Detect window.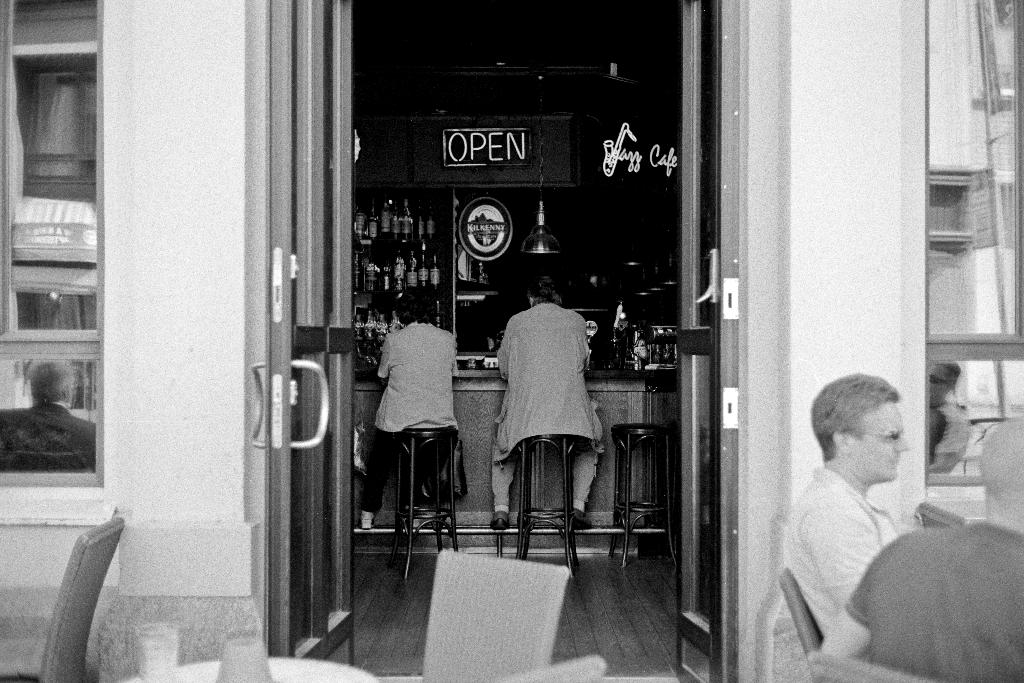
Detected at [x1=898, y1=0, x2=1023, y2=529].
